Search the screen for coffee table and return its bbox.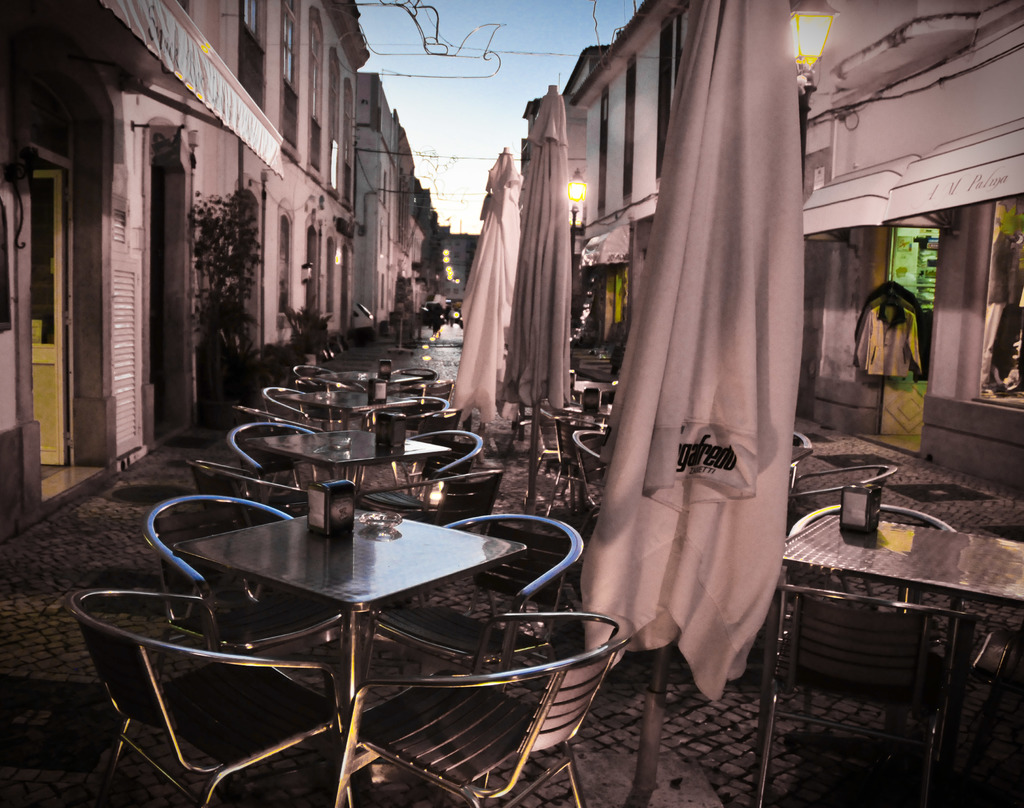
Found: (275, 383, 431, 421).
